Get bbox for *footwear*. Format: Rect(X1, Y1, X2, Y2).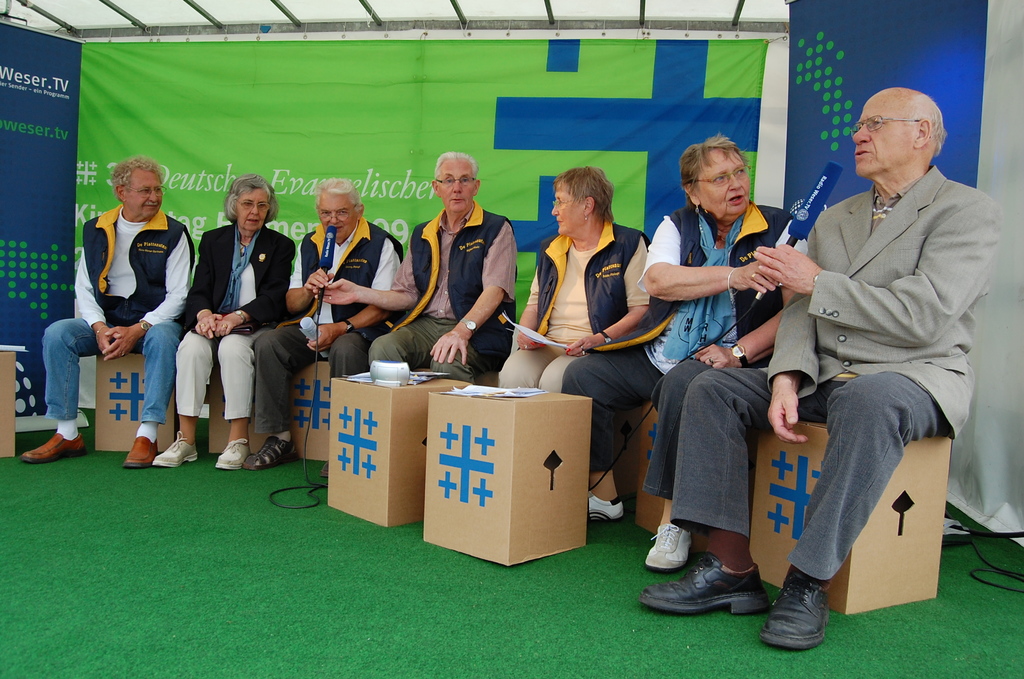
Rect(640, 521, 689, 577).
